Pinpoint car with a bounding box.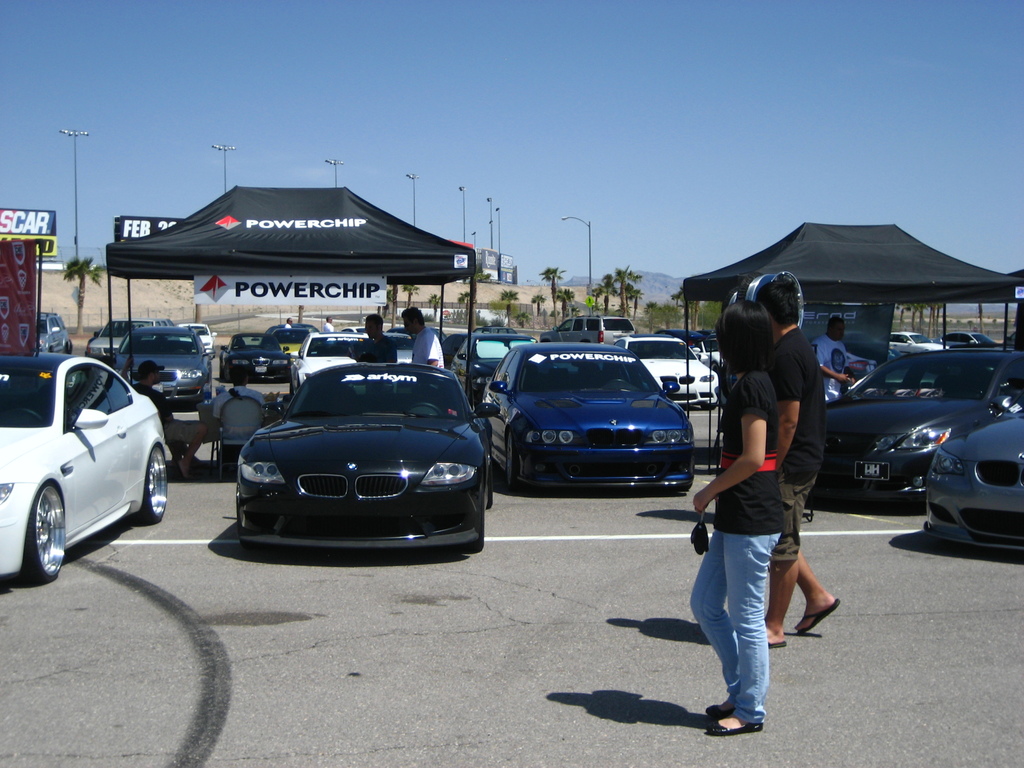
287:327:413:392.
